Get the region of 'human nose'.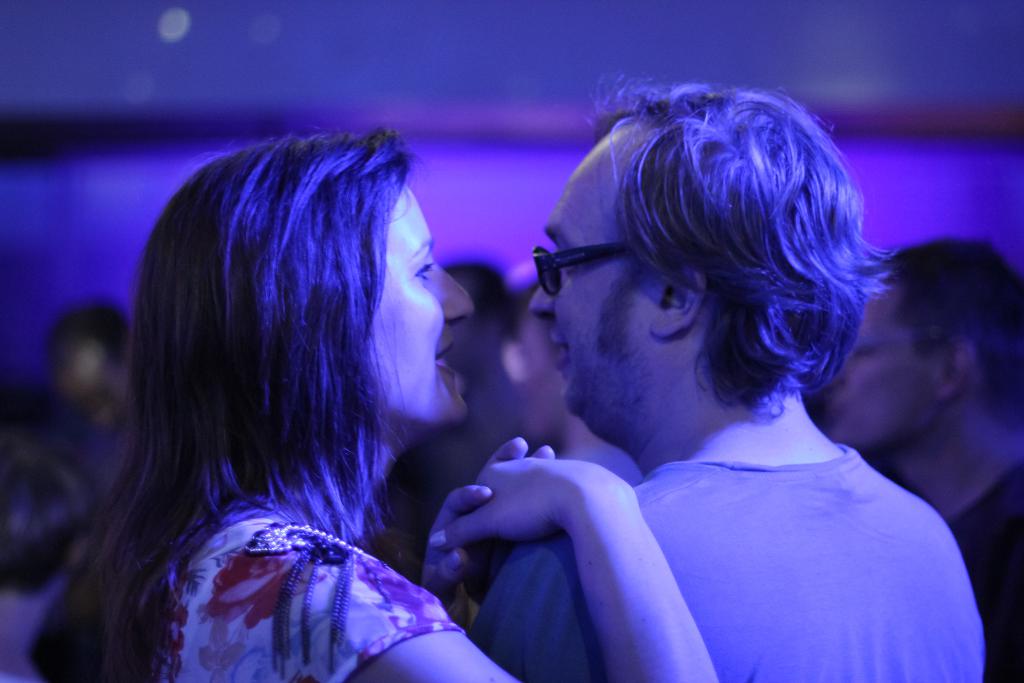
box(435, 263, 476, 327).
